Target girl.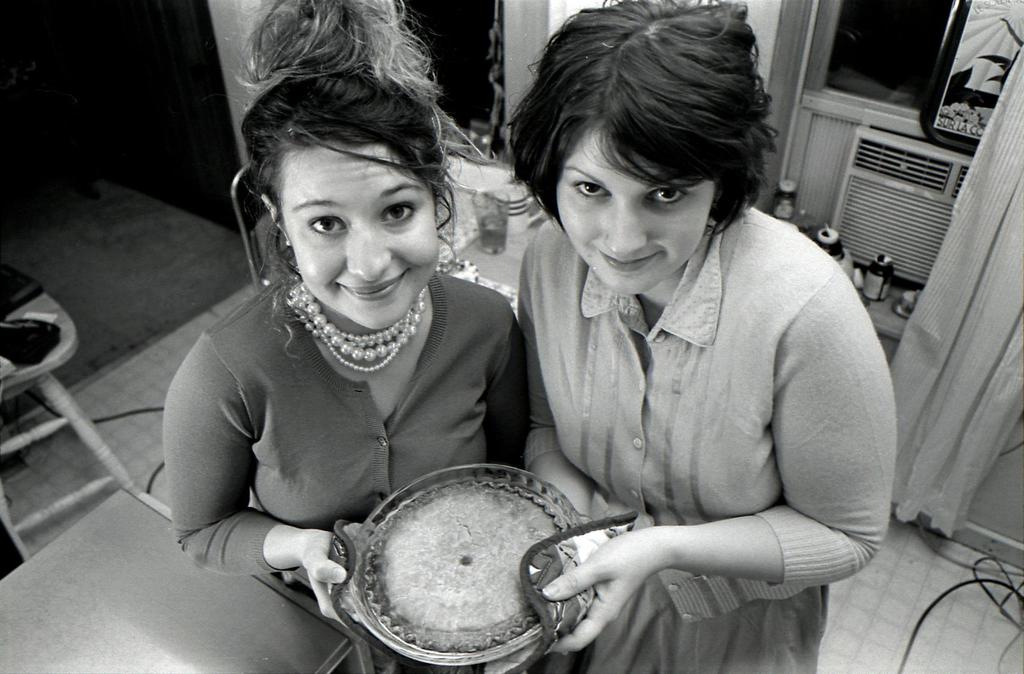
Target region: rect(161, 0, 533, 673).
